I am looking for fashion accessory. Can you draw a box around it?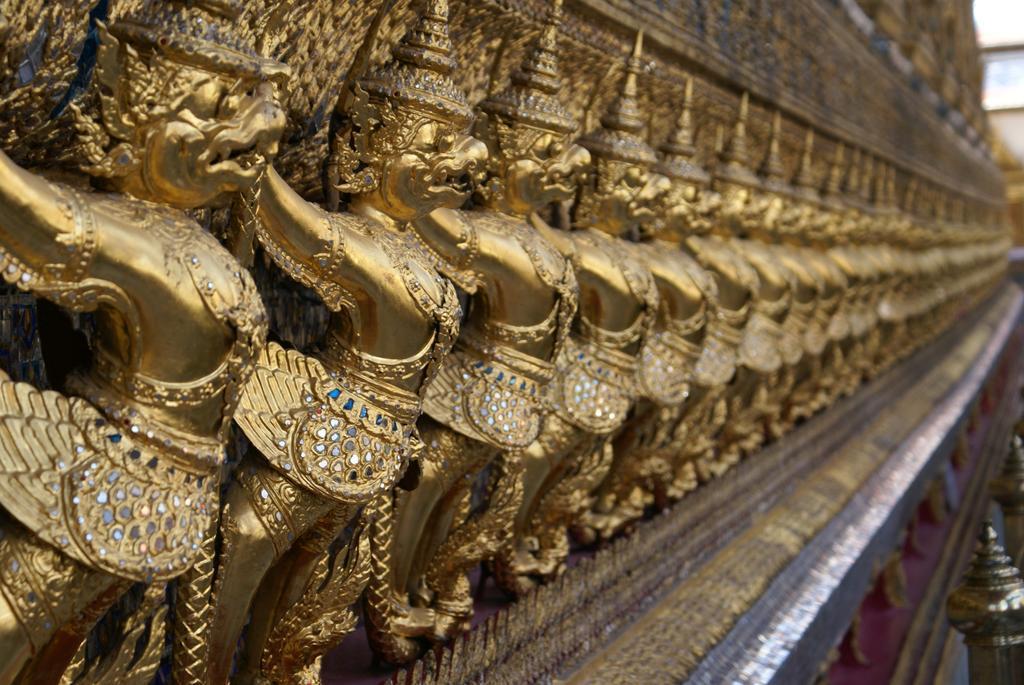
Sure, the bounding box is 543:339:646:446.
